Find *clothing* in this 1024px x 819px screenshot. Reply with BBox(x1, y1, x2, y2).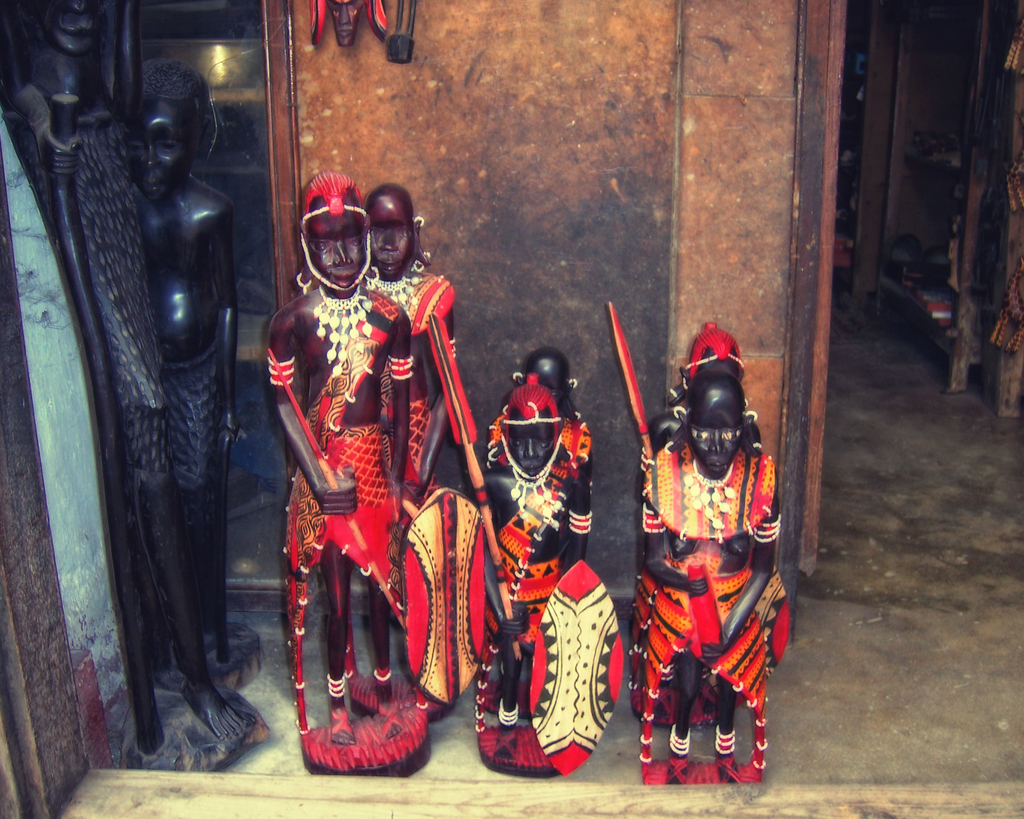
BBox(564, 410, 593, 460).
